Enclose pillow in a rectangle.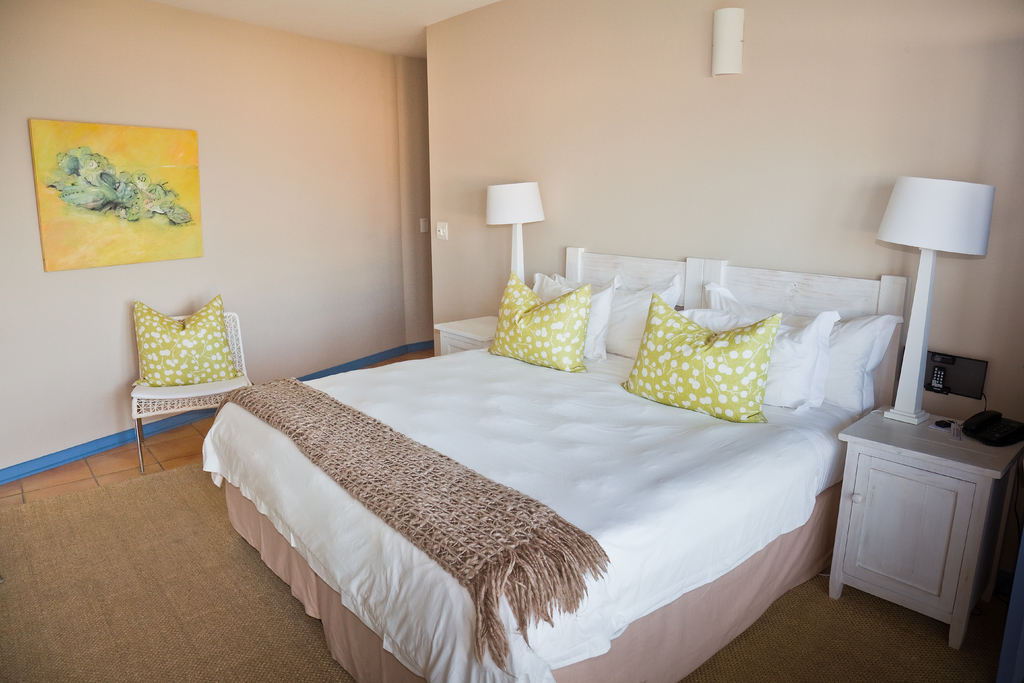
select_region(623, 292, 781, 424).
